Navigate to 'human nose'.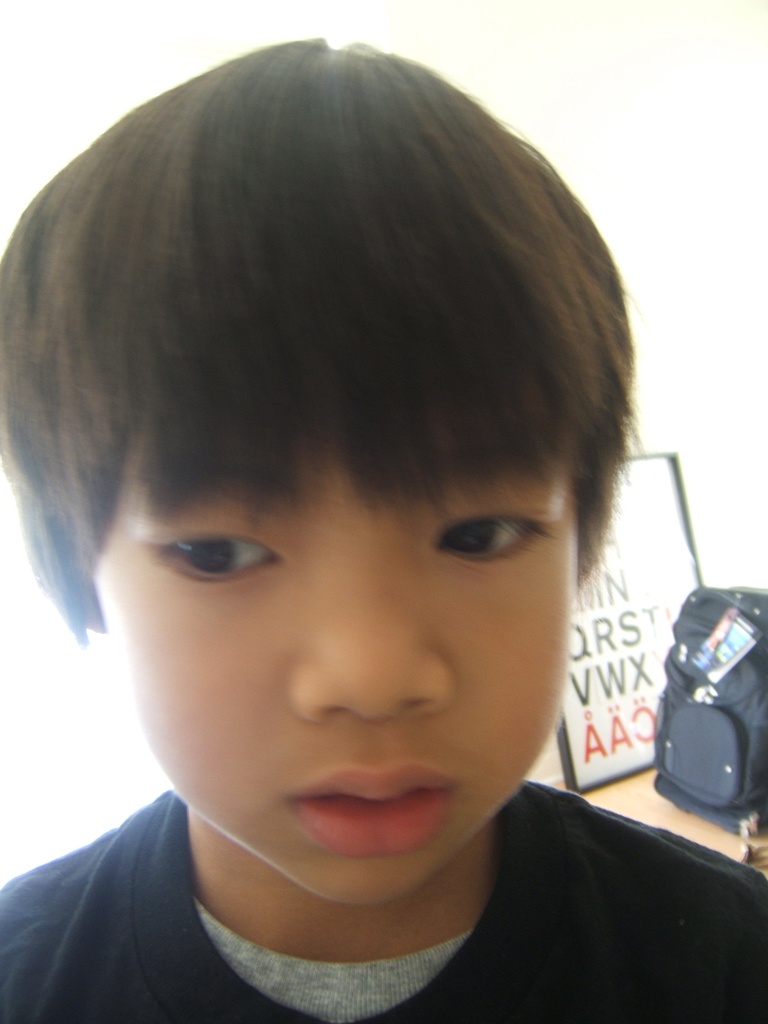
Navigation target: <bbox>289, 531, 449, 717</bbox>.
